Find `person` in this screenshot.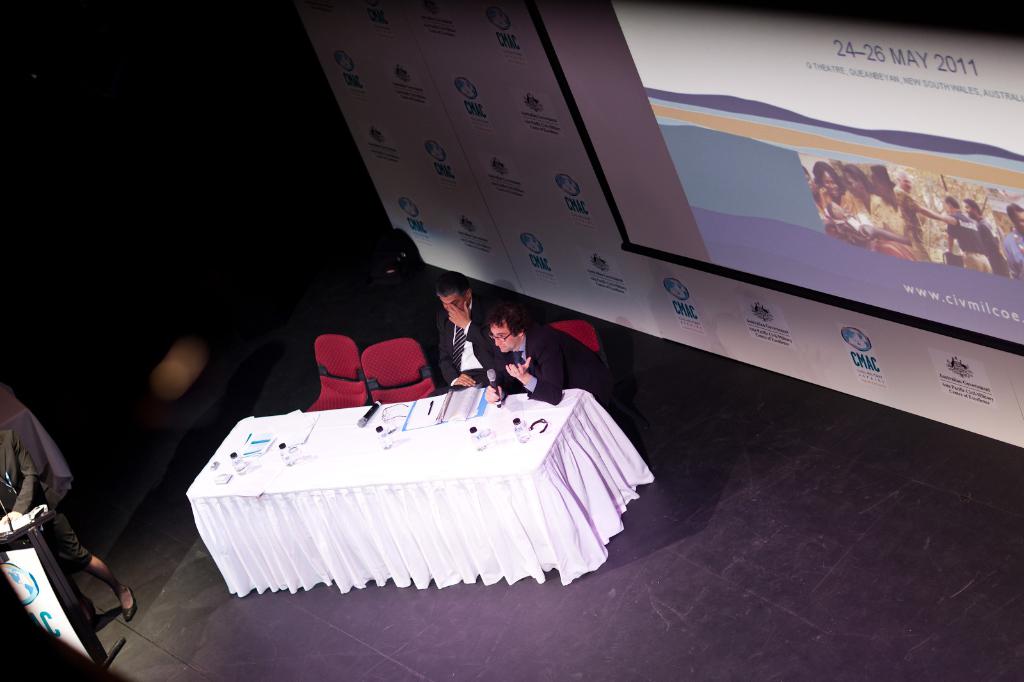
The bounding box for `person` is <box>892,170,956,260</box>.
